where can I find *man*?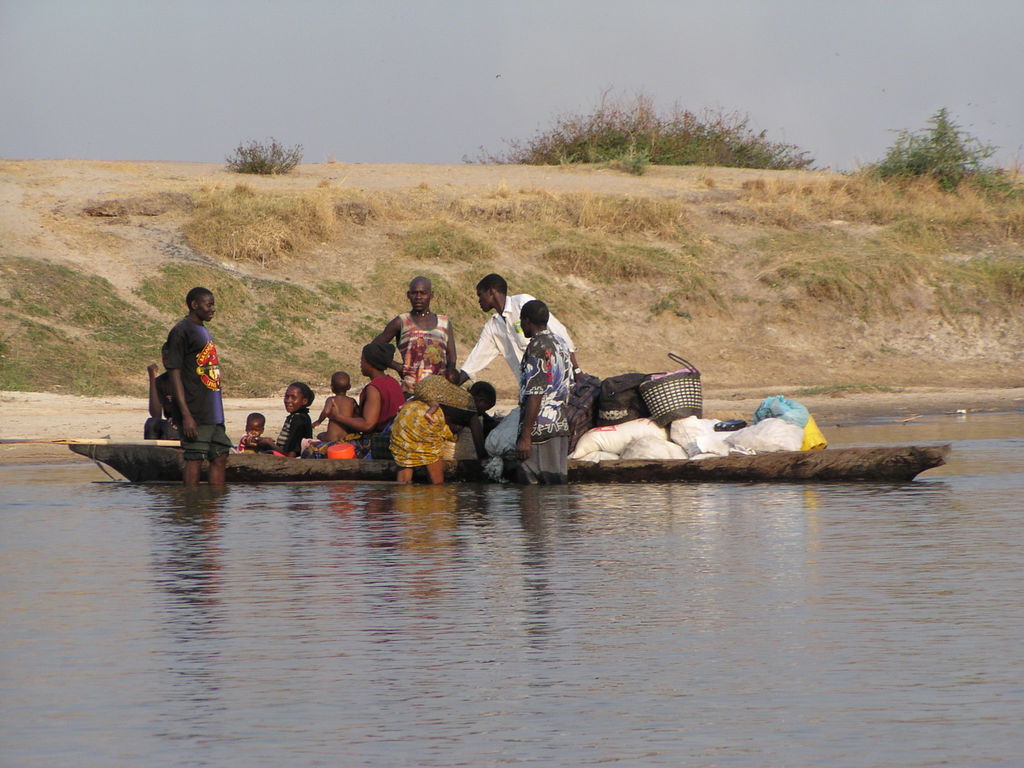
You can find it at locate(454, 269, 583, 397).
